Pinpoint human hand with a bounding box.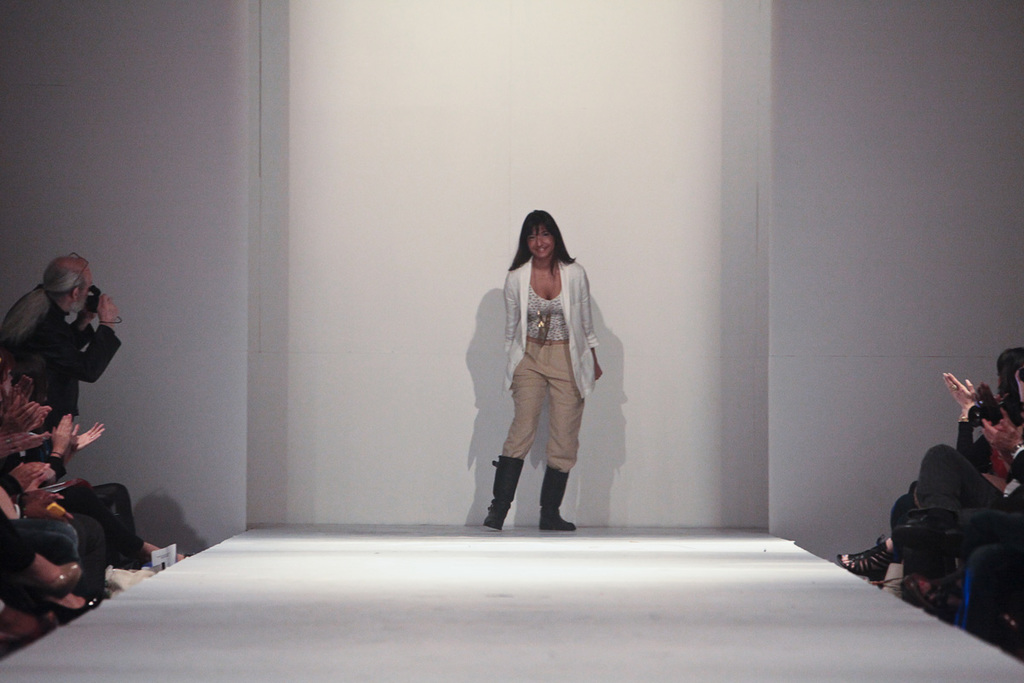
x1=15 y1=375 x2=39 y2=401.
